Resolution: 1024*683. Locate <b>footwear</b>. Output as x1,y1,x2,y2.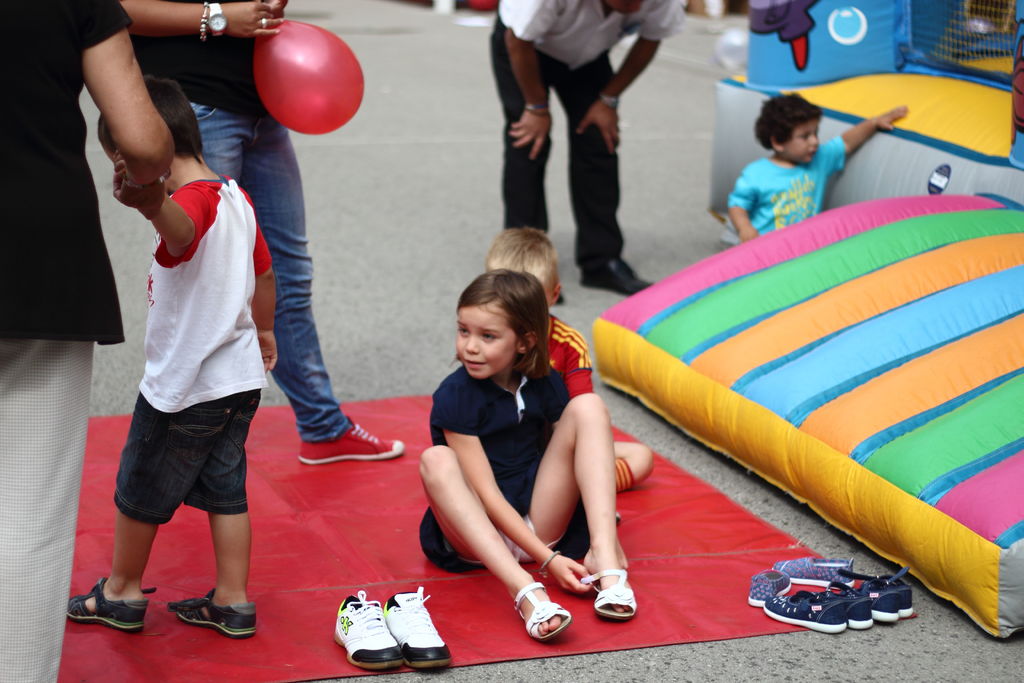
577,253,653,298.
